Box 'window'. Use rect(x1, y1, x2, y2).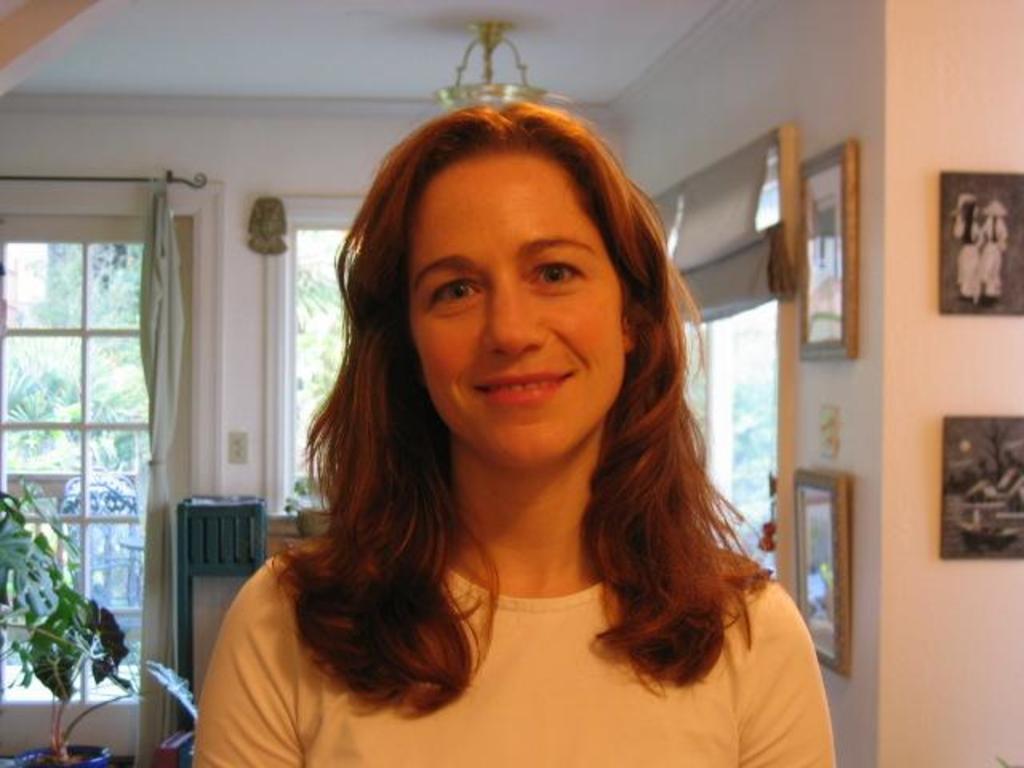
rect(0, 214, 182, 723).
